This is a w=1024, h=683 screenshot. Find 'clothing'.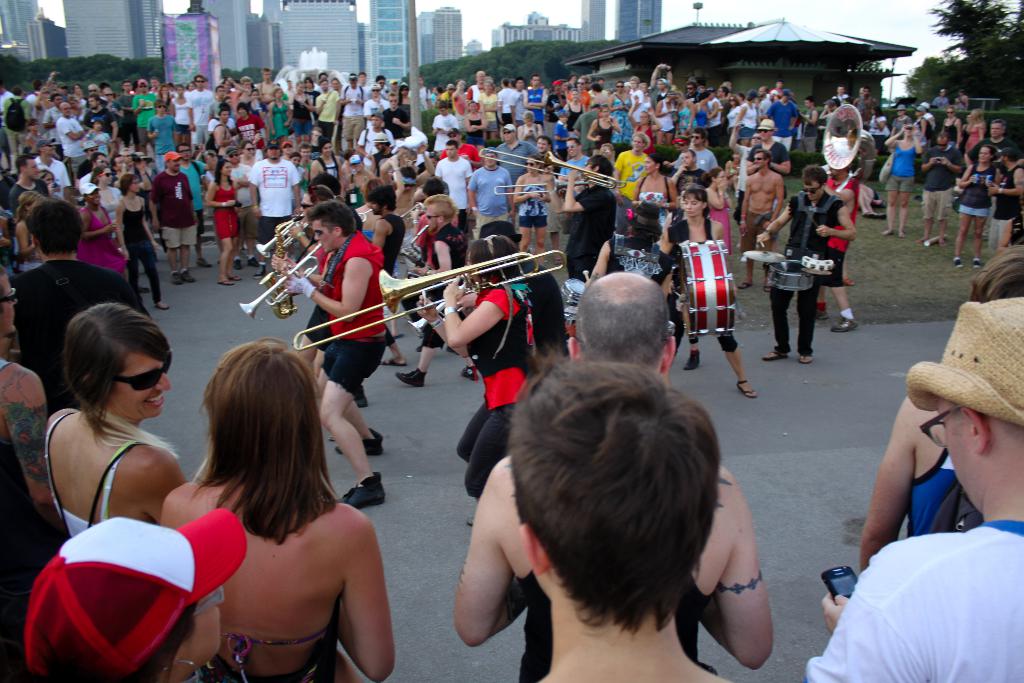
Bounding box: x1=593, y1=119, x2=615, y2=151.
